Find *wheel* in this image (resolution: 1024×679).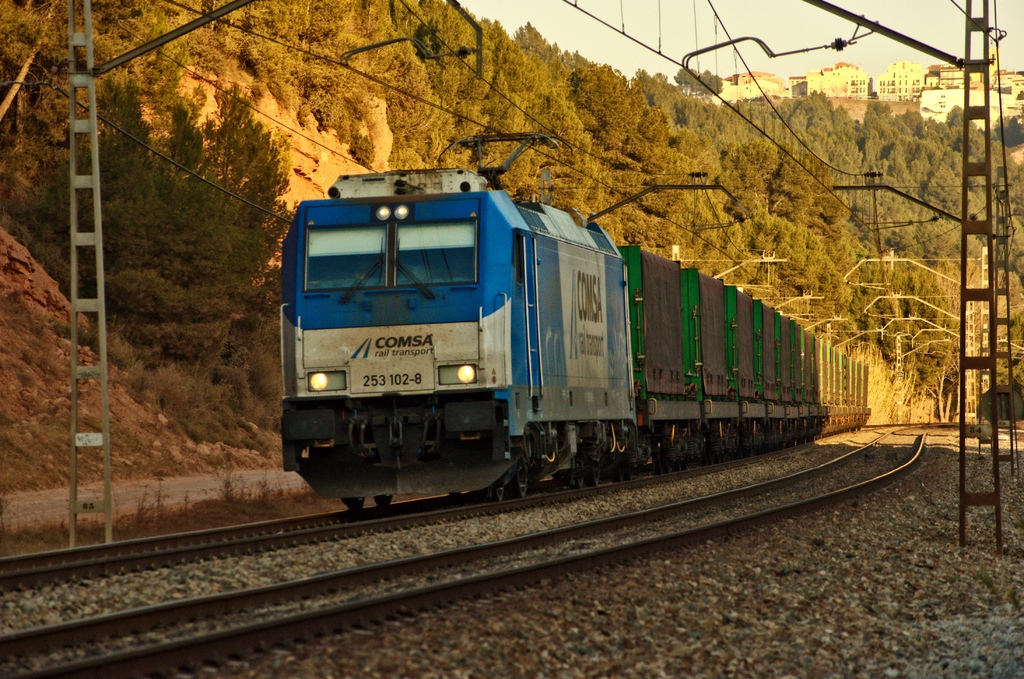
bbox(590, 459, 604, 487).
